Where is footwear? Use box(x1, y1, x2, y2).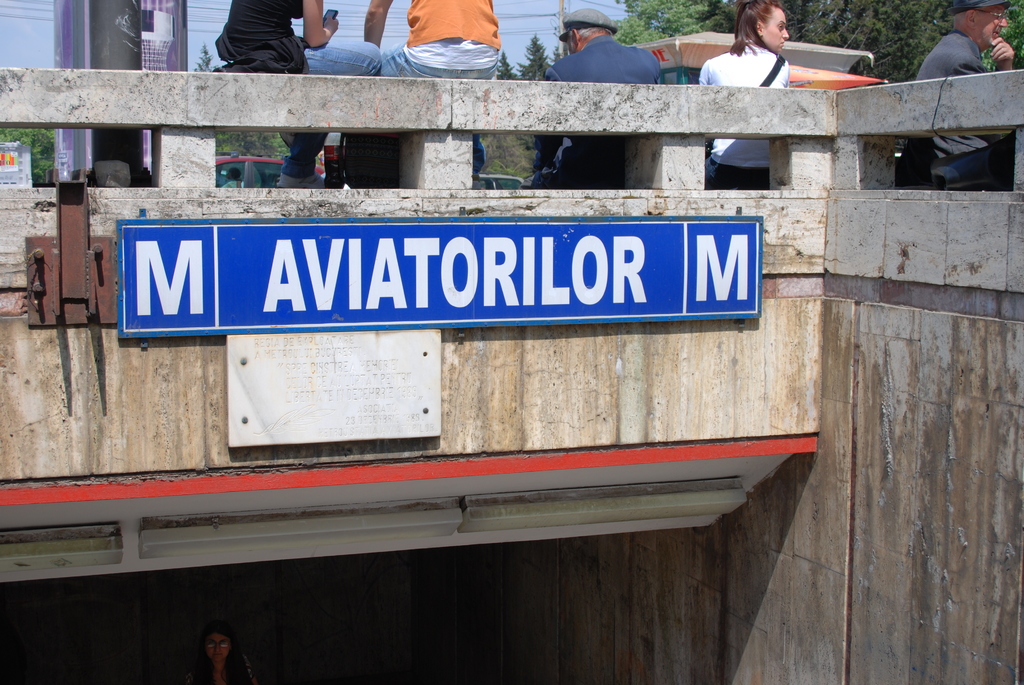
box(275, 171, 328, 191).
